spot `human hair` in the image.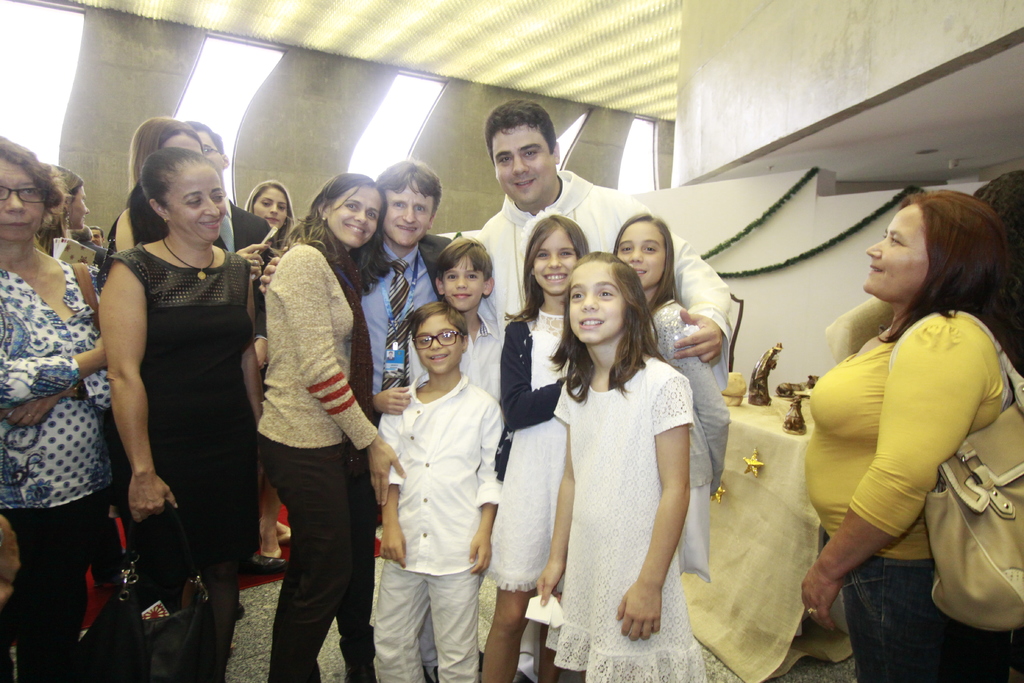
`human hair` found at pyautogui.locateOnScreen(38, 159, 85, 254).
